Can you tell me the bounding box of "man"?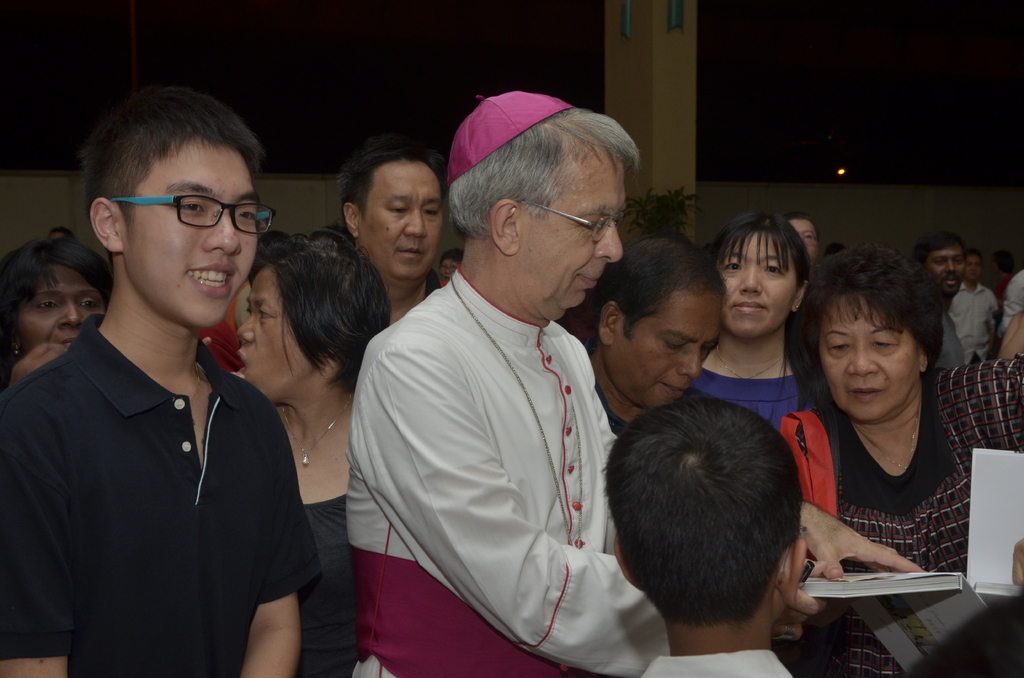
box(947, 247, 1001, 356).
